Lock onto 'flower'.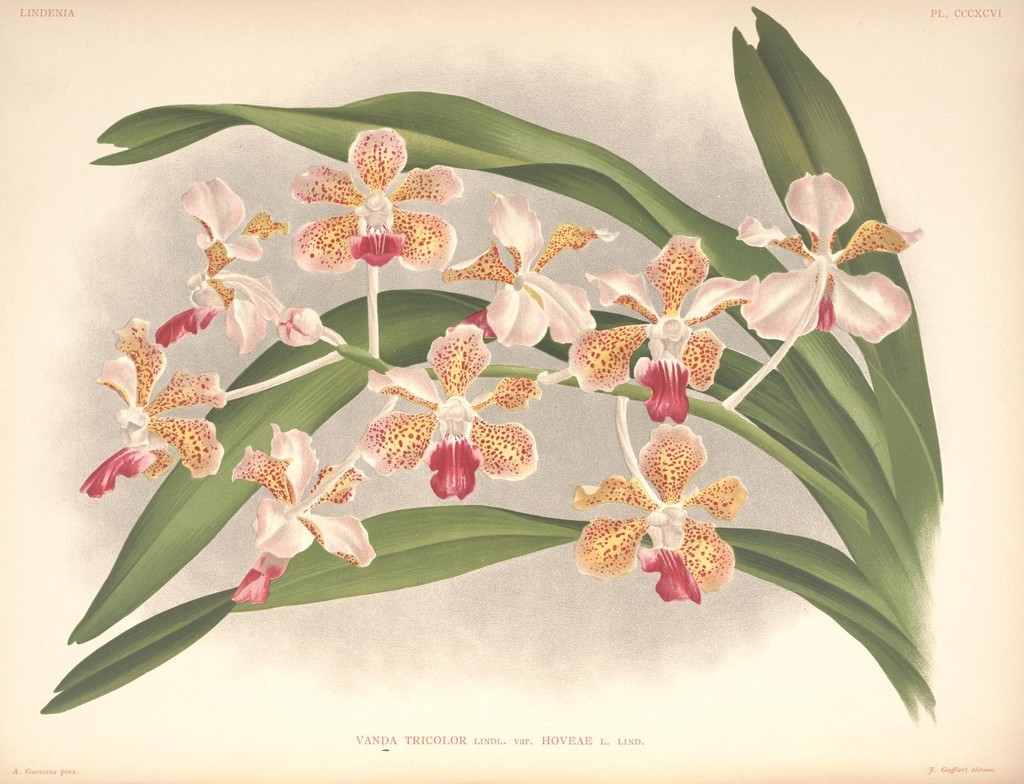
Locked: region(76, 314, 233, 499).
